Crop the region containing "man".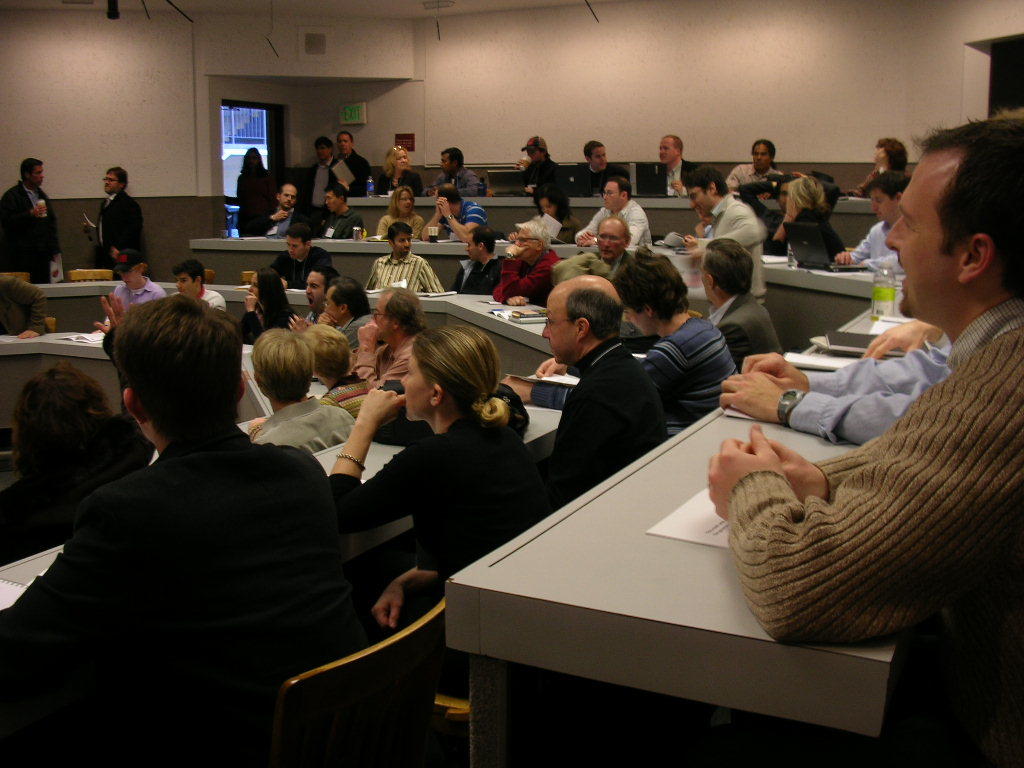
Crop region: <box>827,175,908,276</box>.
